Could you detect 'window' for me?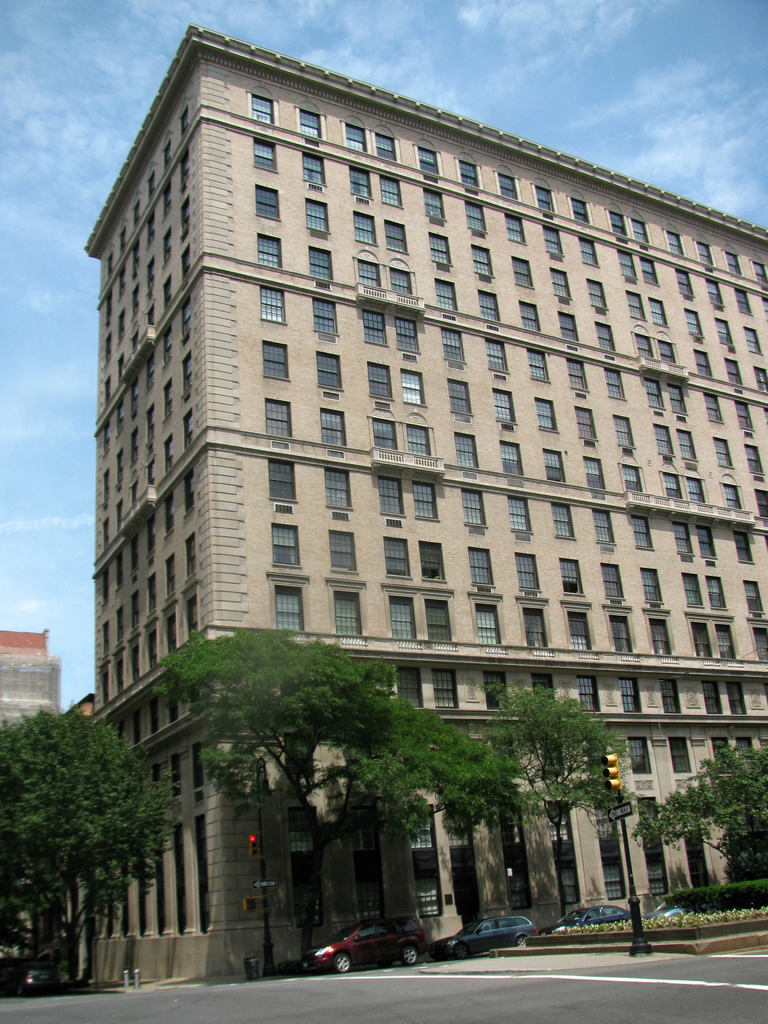
Detection result: (left=527, top=349, right=548, bottom=381).
